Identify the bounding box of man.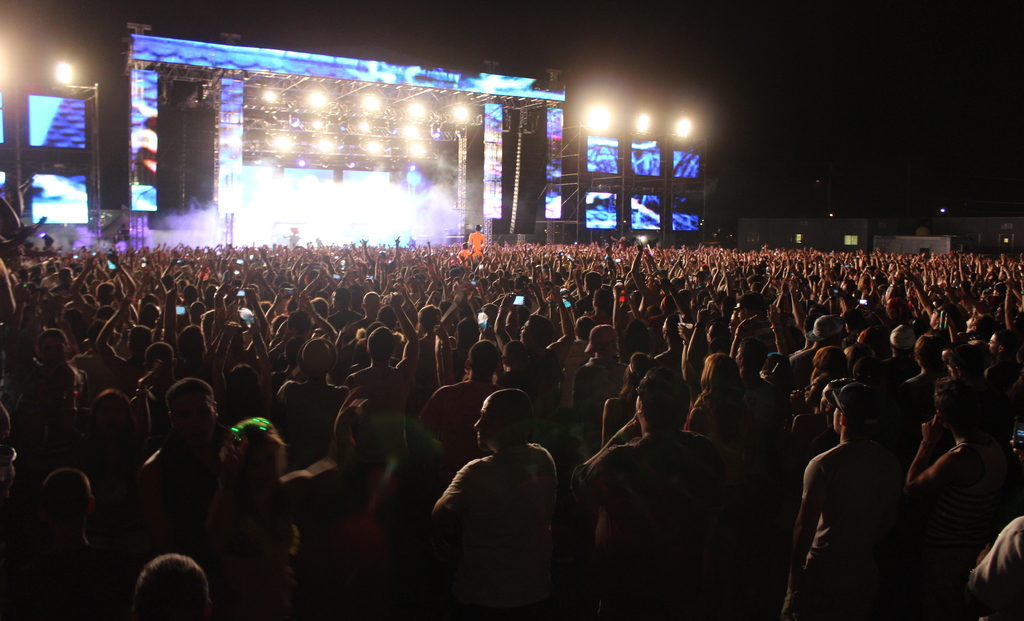
box(340, 291, 417, 453).
